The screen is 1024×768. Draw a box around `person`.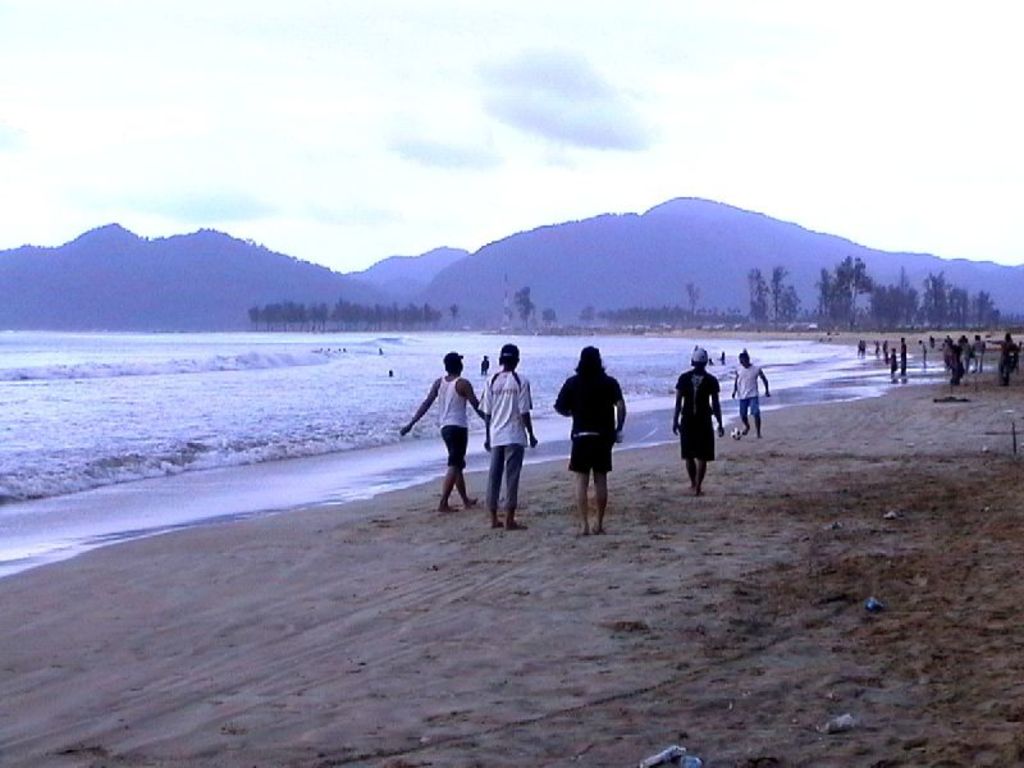
box(900, 333, 906, 378).
